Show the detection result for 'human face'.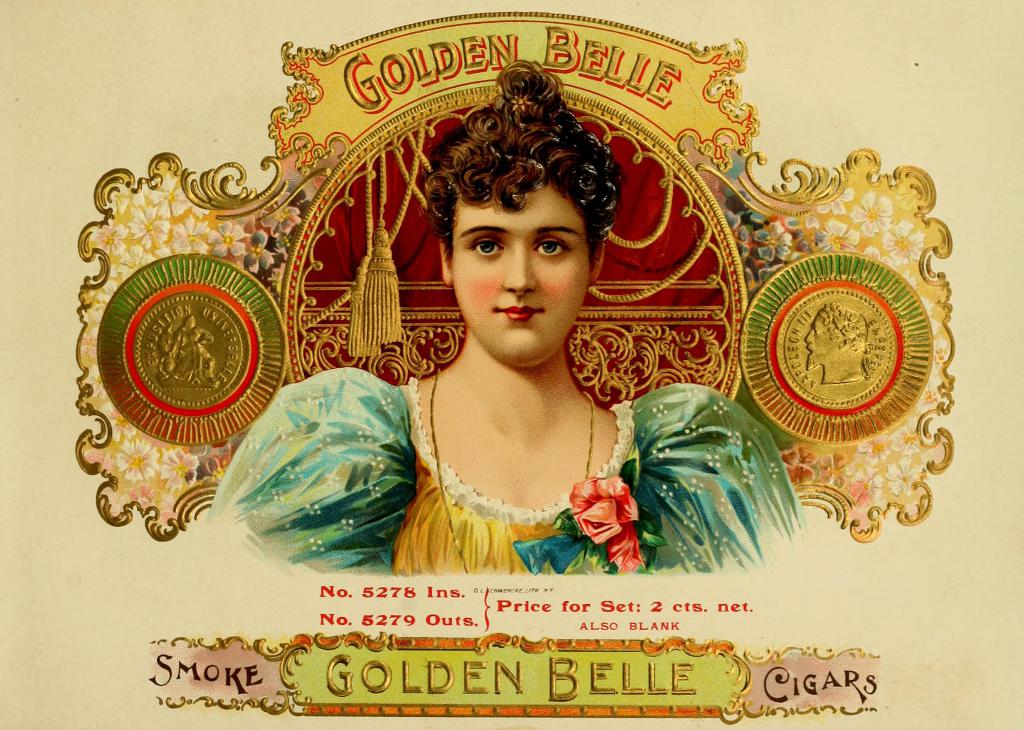
(x1=455, y1=183, x2=589, y2=367).
